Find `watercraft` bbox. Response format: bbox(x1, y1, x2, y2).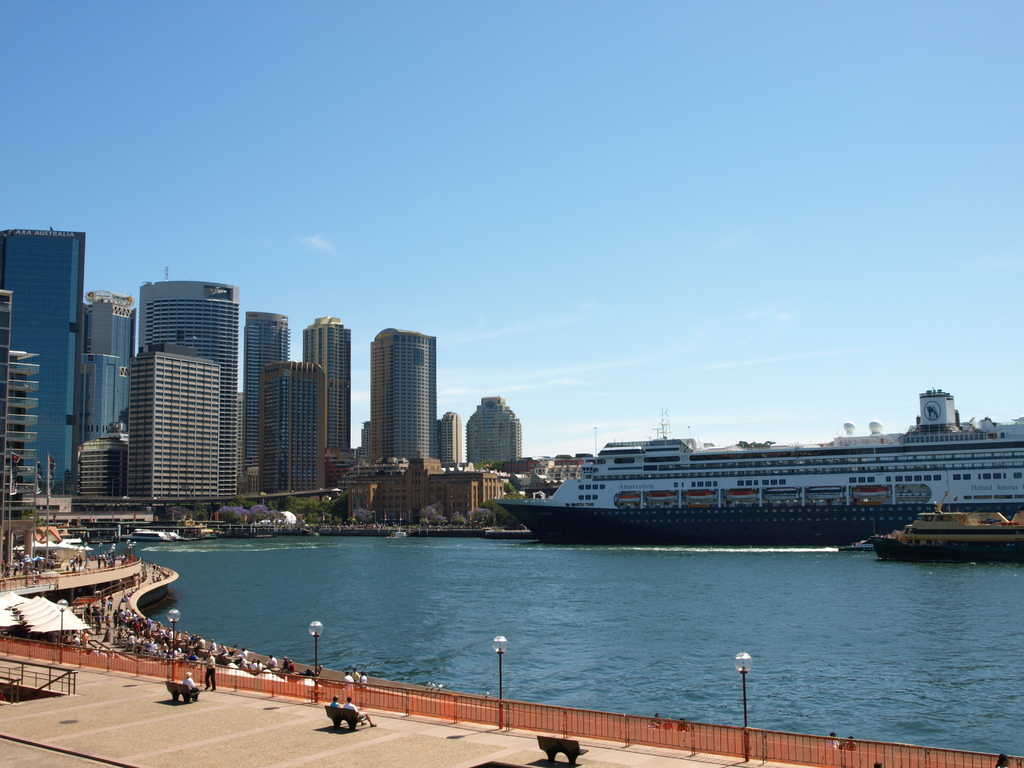
bbox(465, 416, 1023, 542).
